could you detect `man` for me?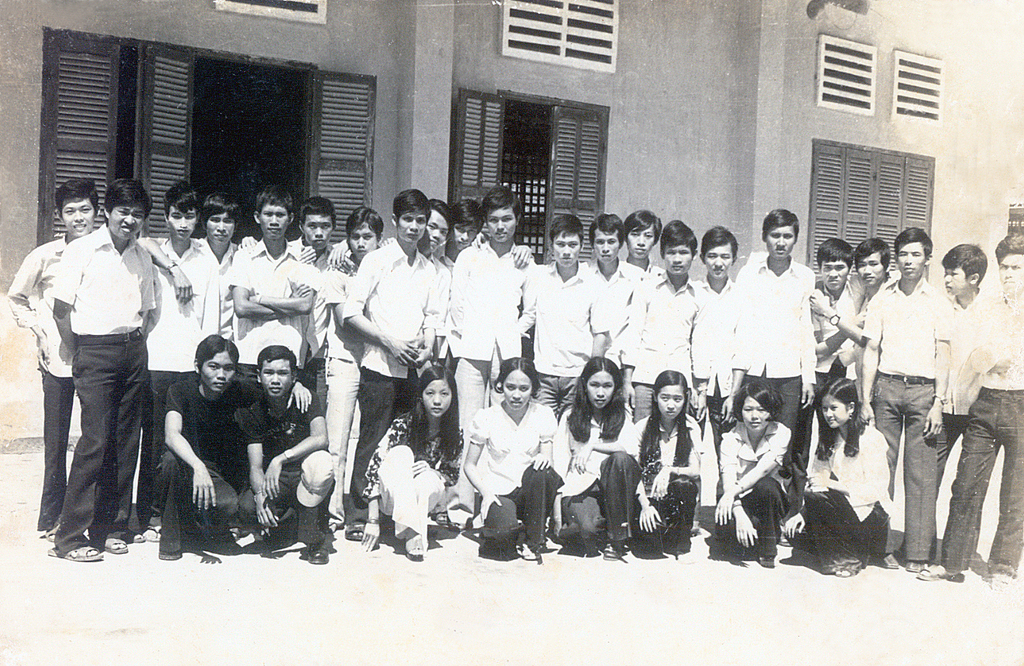
Detection result: {"x1": 807, "y1": 238, "x2": 865, "y2": 425}.
